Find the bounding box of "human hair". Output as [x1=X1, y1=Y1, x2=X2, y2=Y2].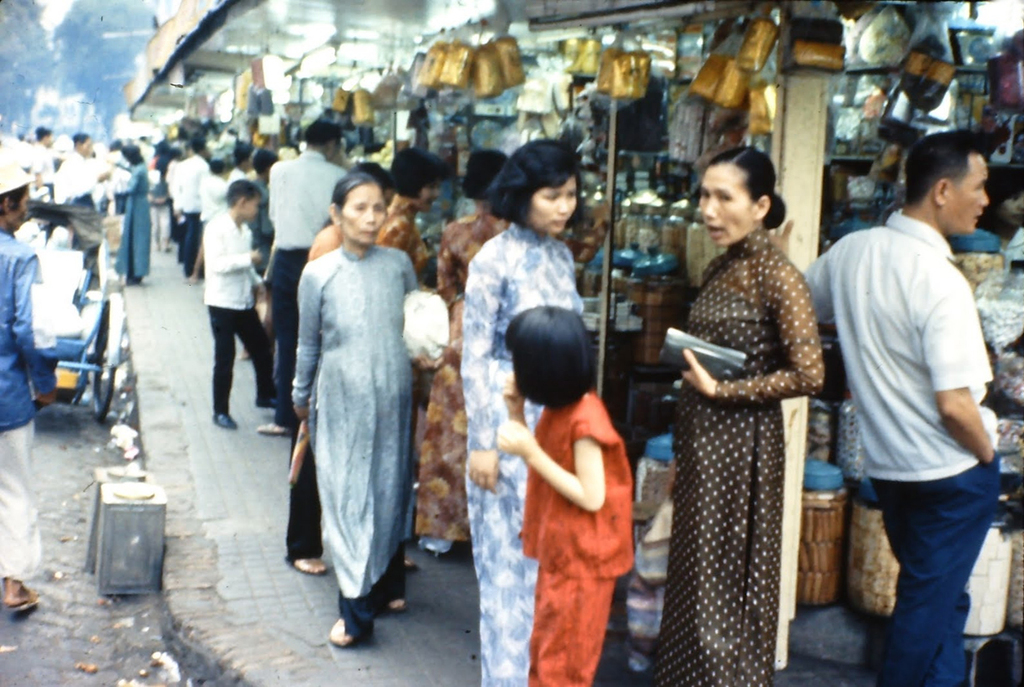
[x1=253, y1=145, x2=282, y2=173].
